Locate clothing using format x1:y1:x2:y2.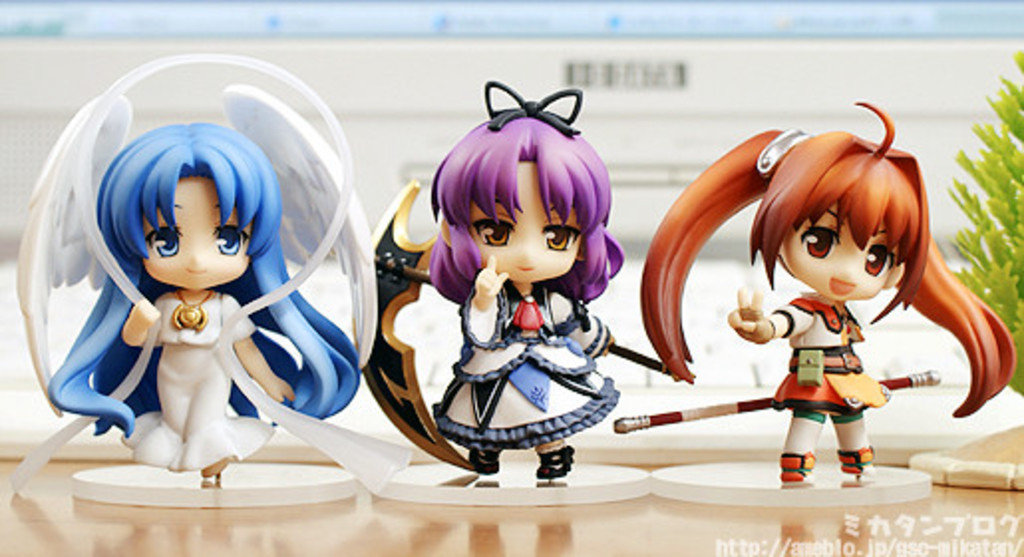
426:282:622:454.
